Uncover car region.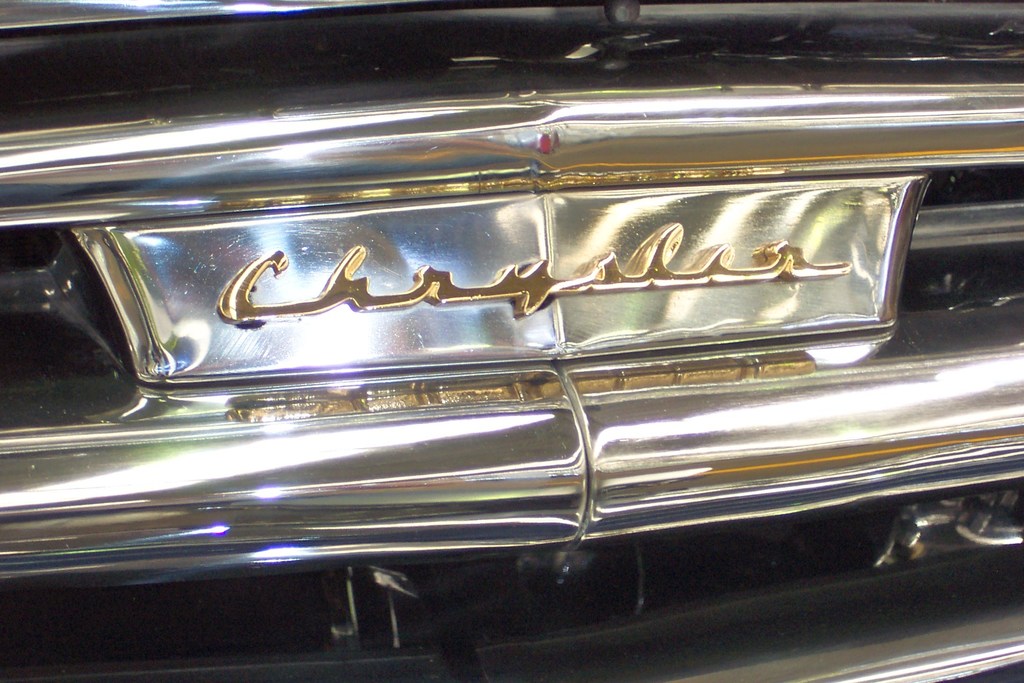
Uncovered: {"x1": 0, "y1": 0, "x2": 1023, "y2": 682}.
